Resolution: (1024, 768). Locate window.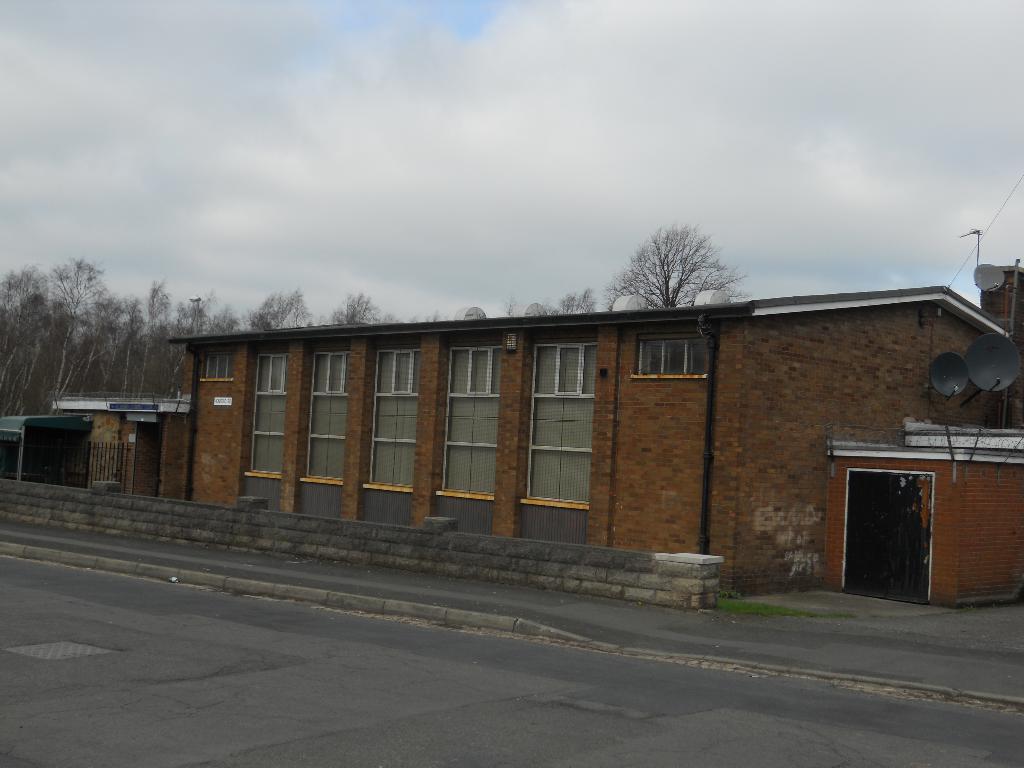
Rect(636, 339, 710, 378).
